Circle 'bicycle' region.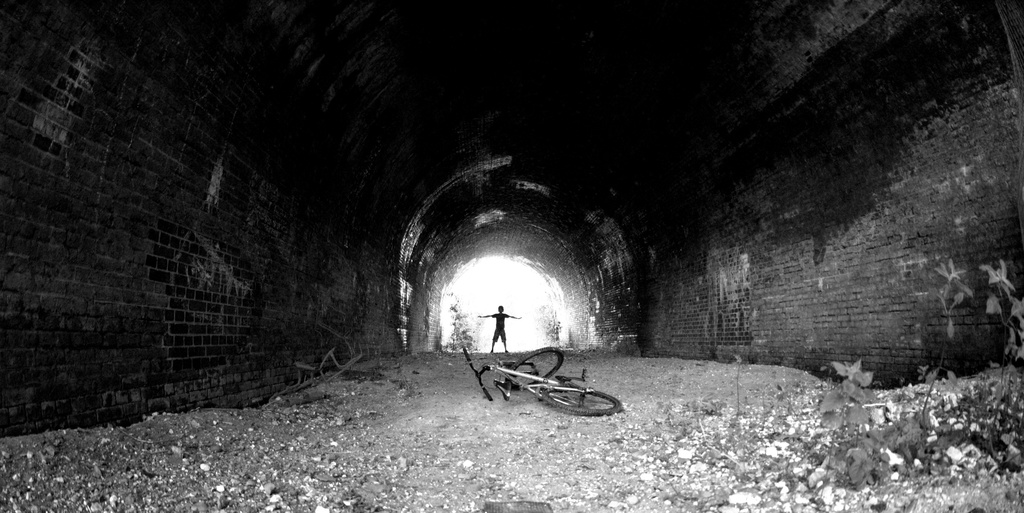
Region: (x1=470, y1=318, x2=598, y2=411).
